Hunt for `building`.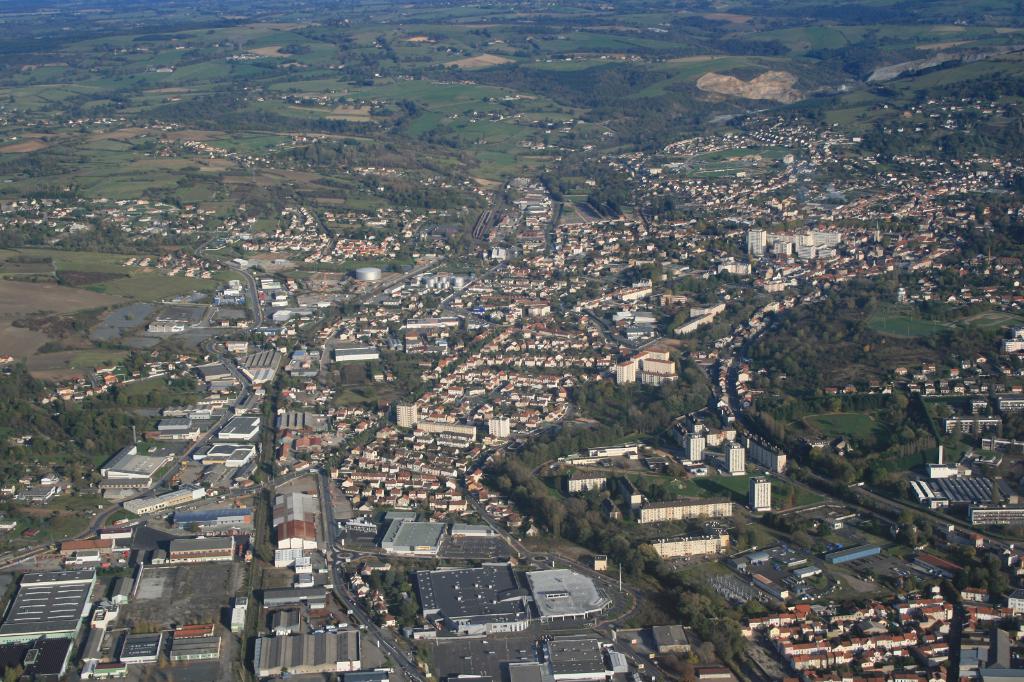
Hunted down at locate(709, 426, 739, 447).
